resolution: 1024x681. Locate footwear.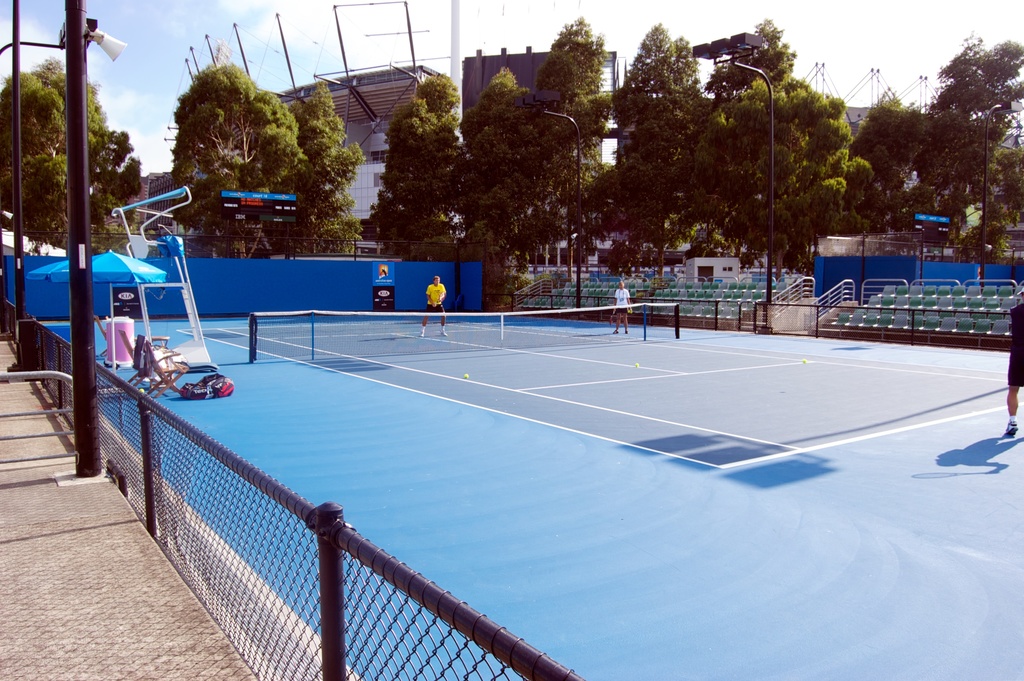
<region>1002, 420, 1020, 439</region>.
